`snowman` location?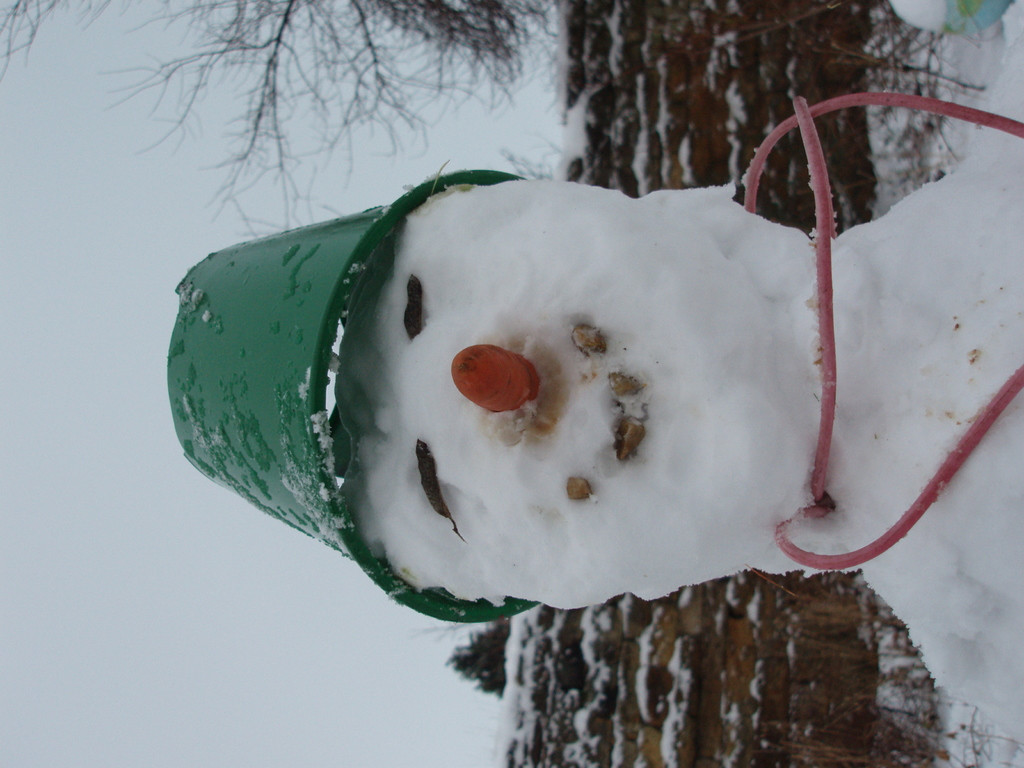
region(165, 90, 1023, 767)
